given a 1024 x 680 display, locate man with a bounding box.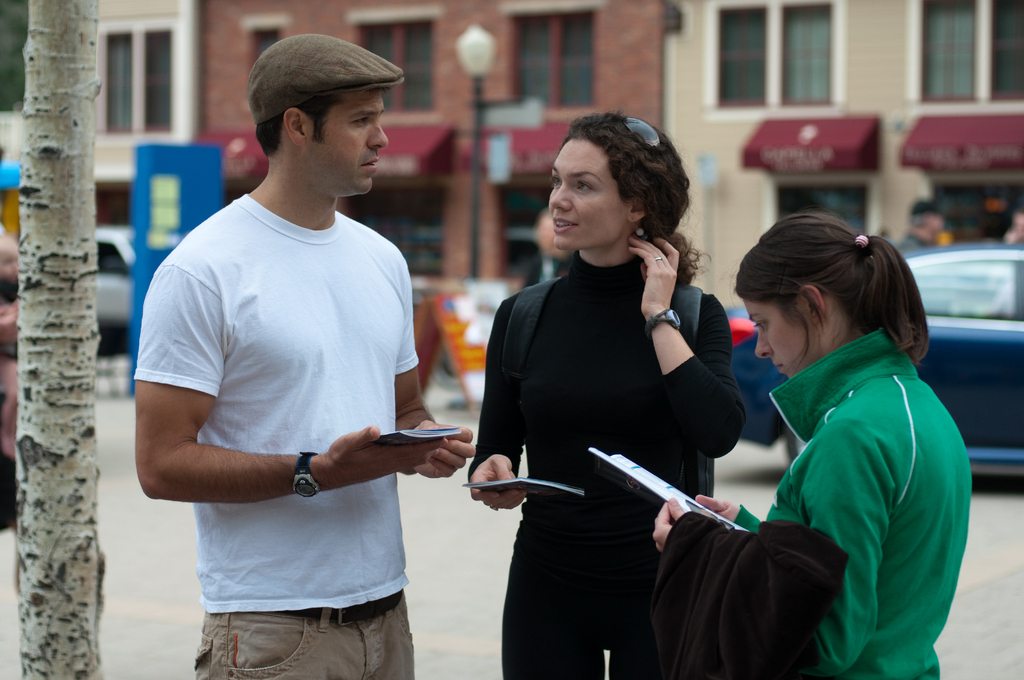
Located: rect(132, 10, 465, 664).
